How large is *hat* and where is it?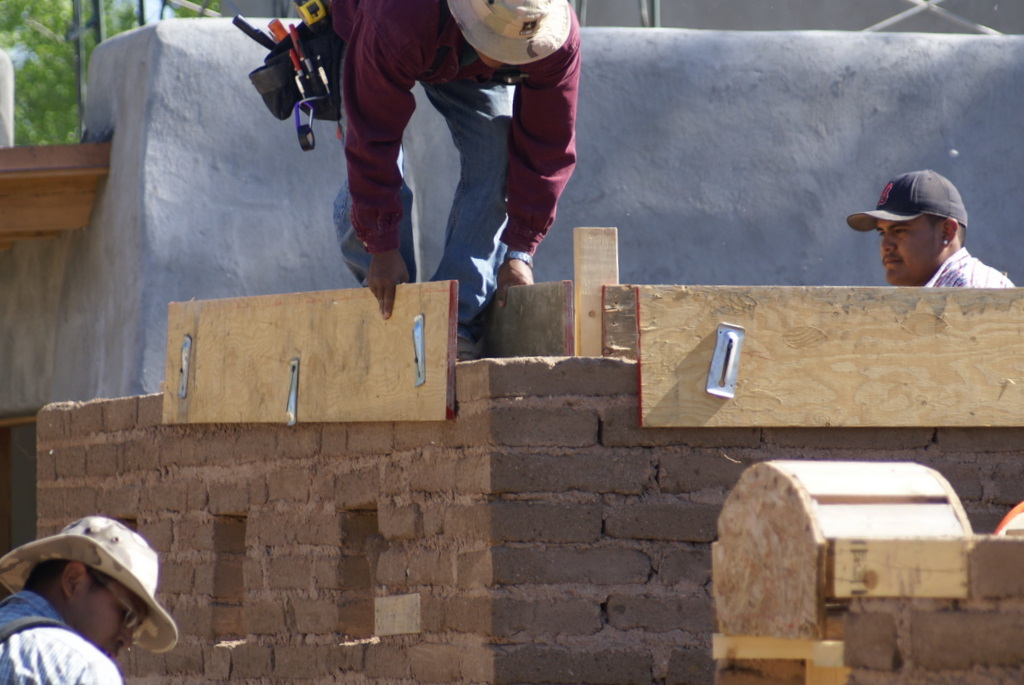
Bounding box: detection(849, 165, 966, 234).
